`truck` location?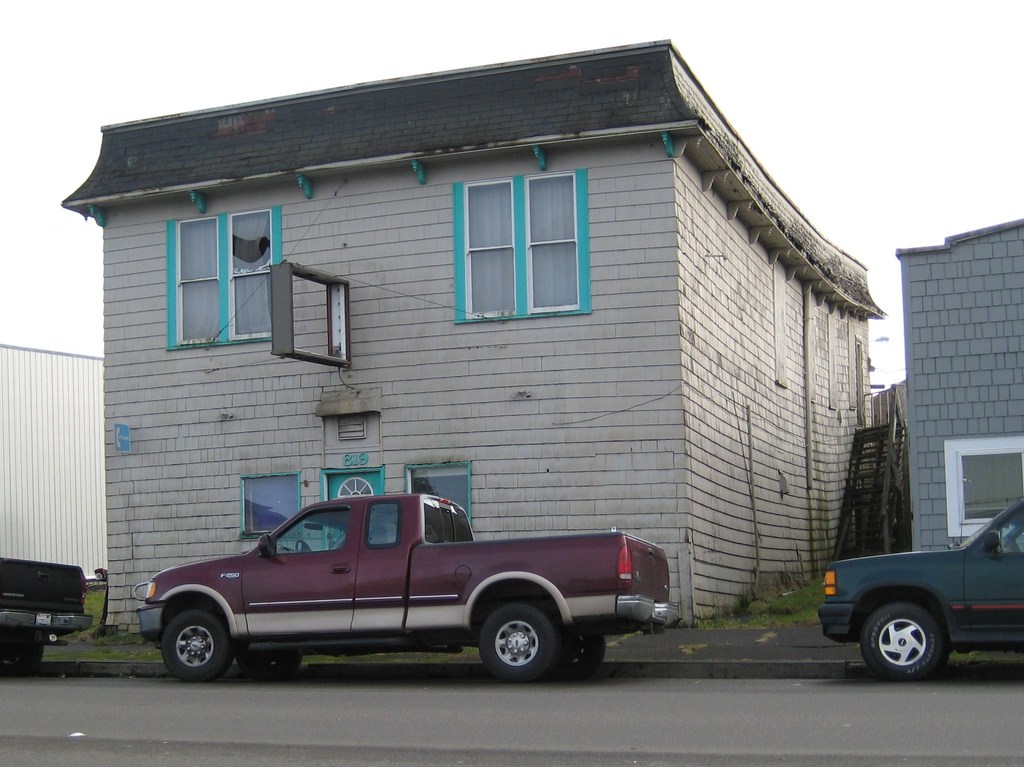
{"left": 138, "top": 485, "right": 704, "bottom": 694}
